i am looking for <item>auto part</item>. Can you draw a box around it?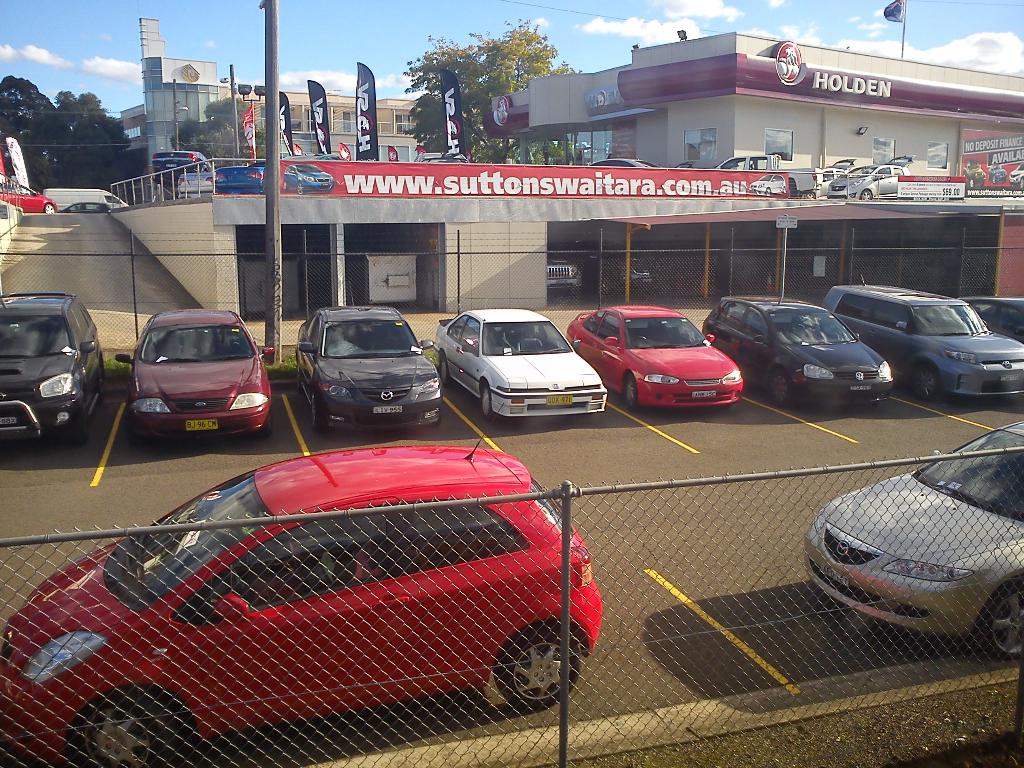
Sure, the bounding box is (left=59, top=685, right=177, bottom=767).
